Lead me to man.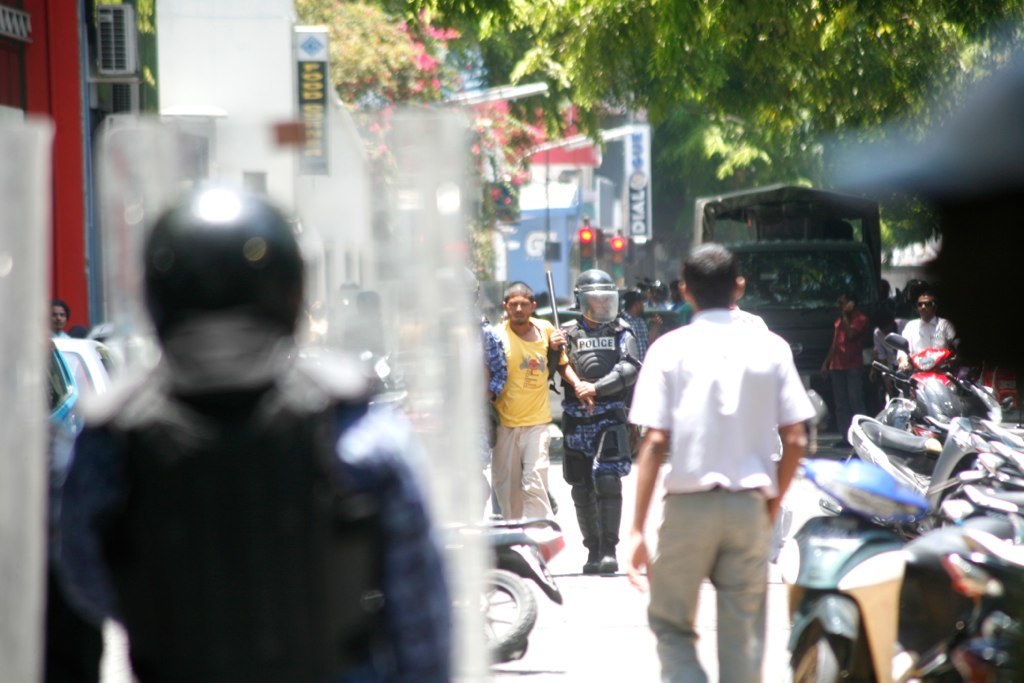
Lead to pyautogui.locateOnScreen(486, 284, 593, 517).
